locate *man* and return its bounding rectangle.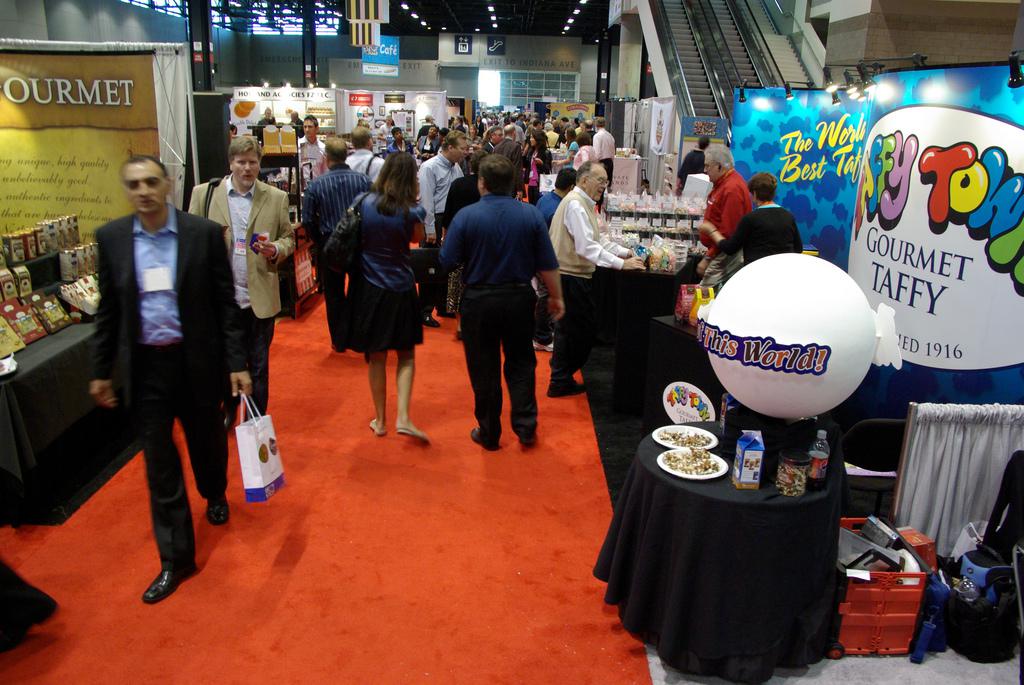
BBox(491, 122, 524, 175).
